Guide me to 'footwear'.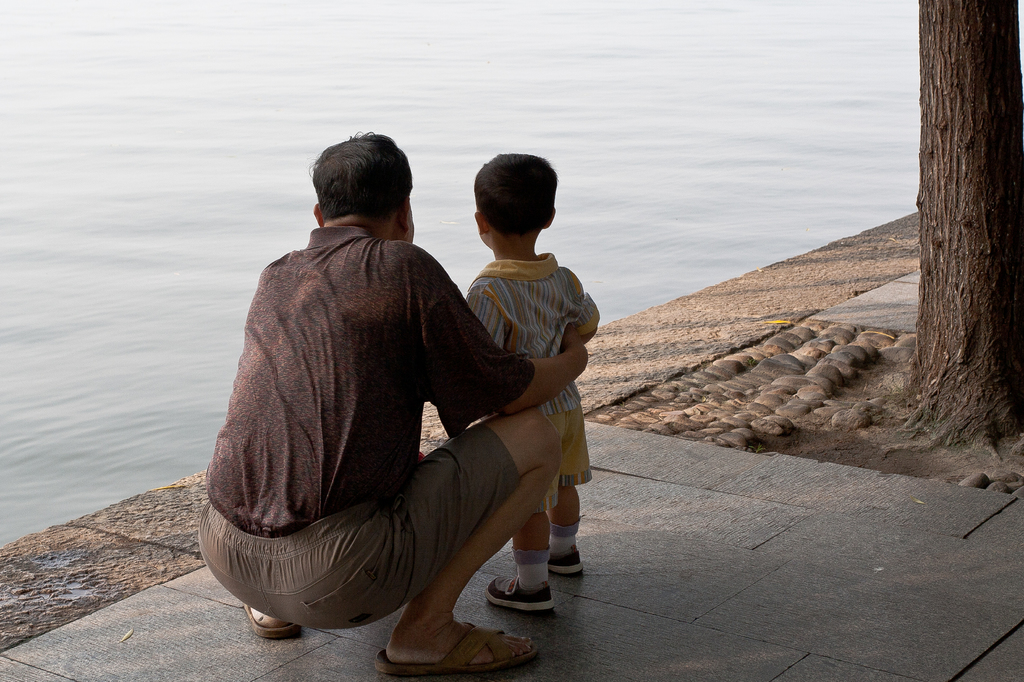
Guidance: <region>376, 622, 538, 681</region>.
